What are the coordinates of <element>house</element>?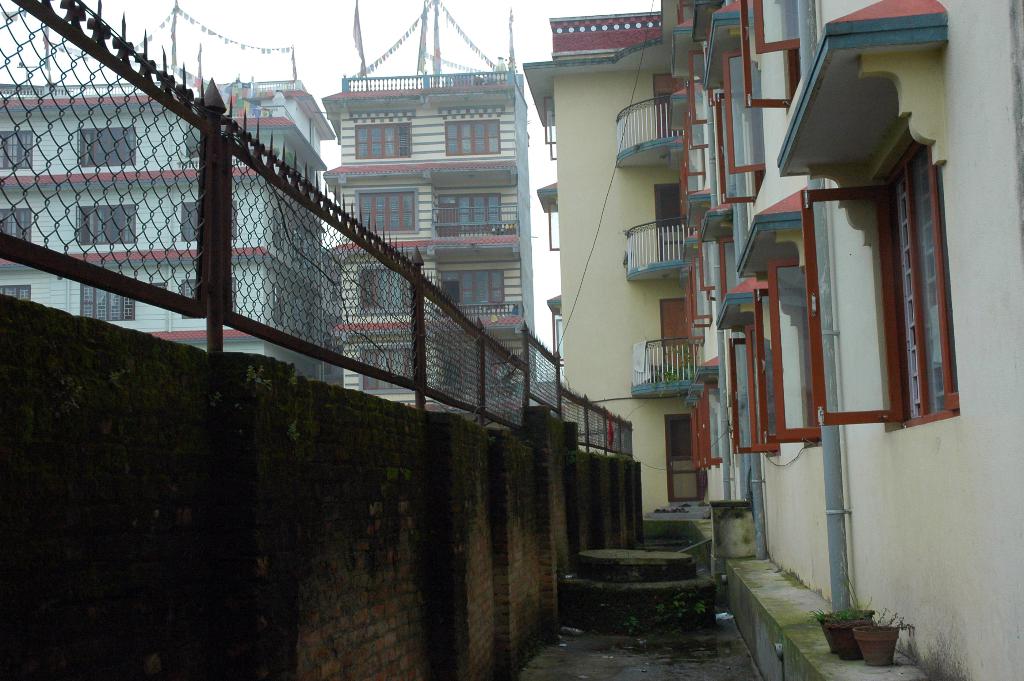
bbox=(316, 0, 532, 416).
